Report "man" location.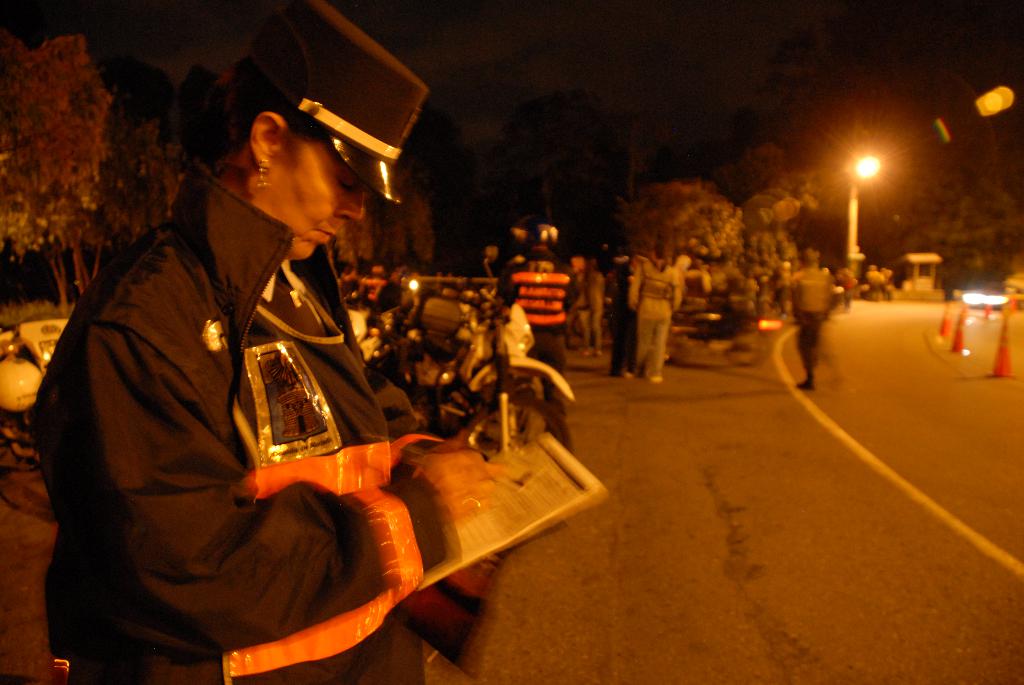
Report: box(495, 221, 574, 464).
